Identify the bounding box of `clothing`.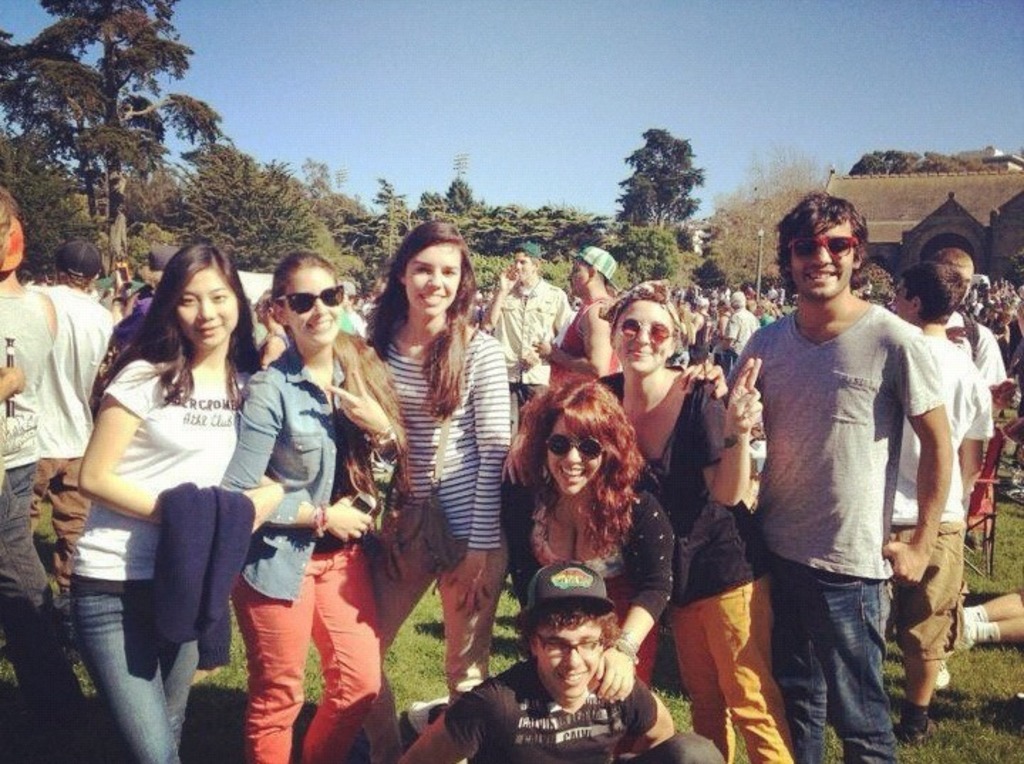
select_region(897, 313, 990, 647).
